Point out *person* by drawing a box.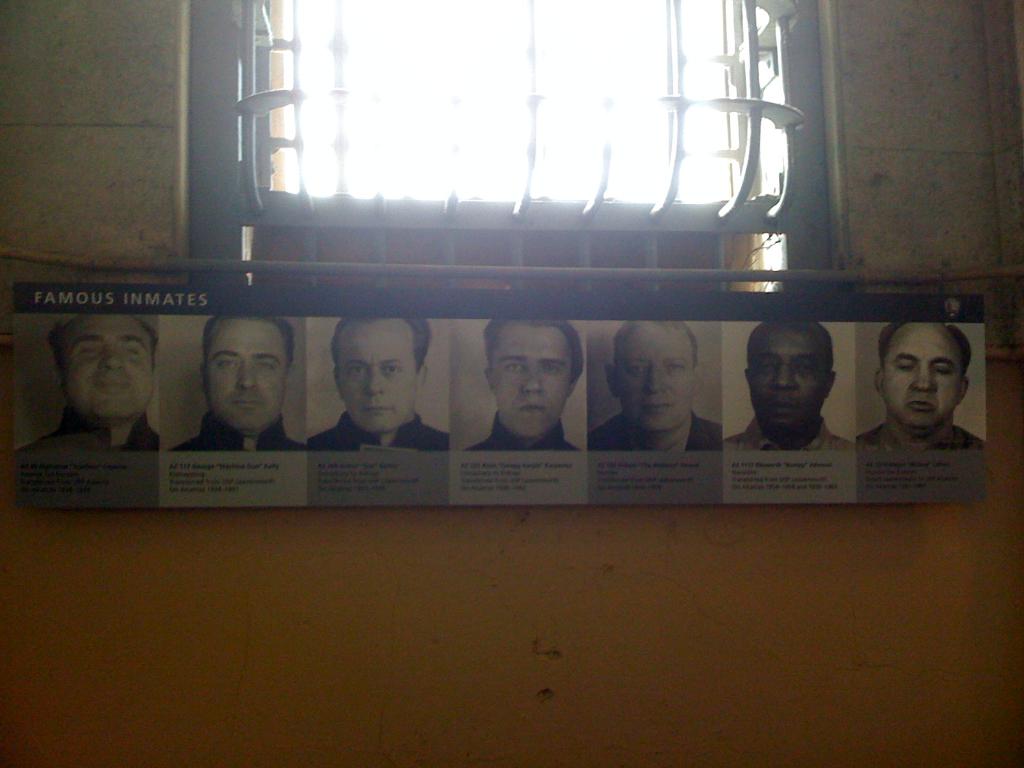
[718, 321, 851, 449].
